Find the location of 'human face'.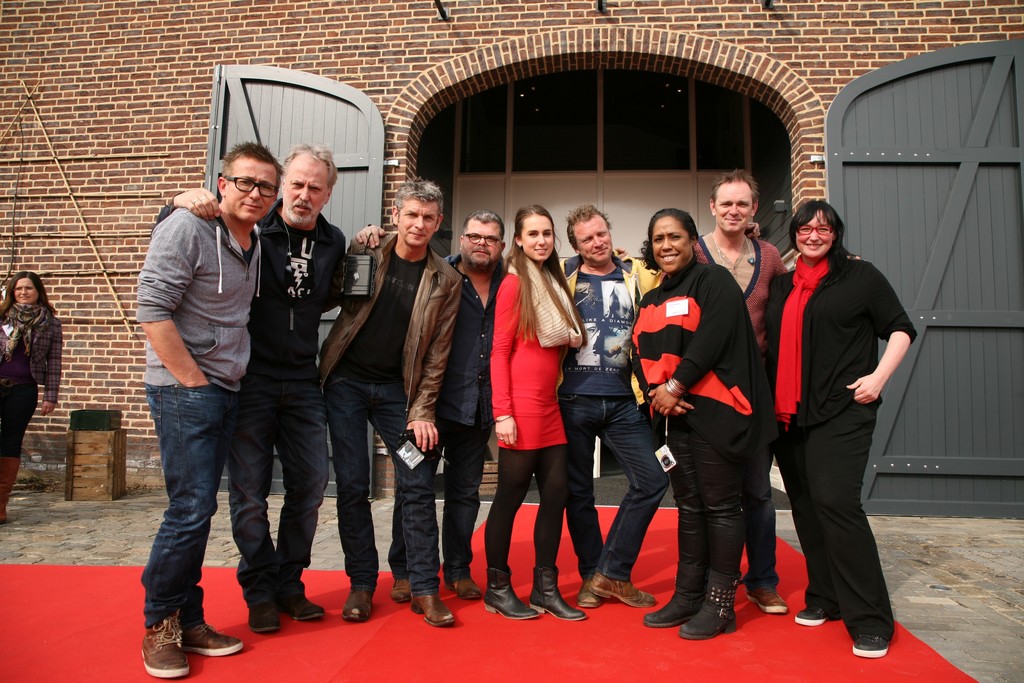
Location: bbox=(519, 211, 555, 260).
